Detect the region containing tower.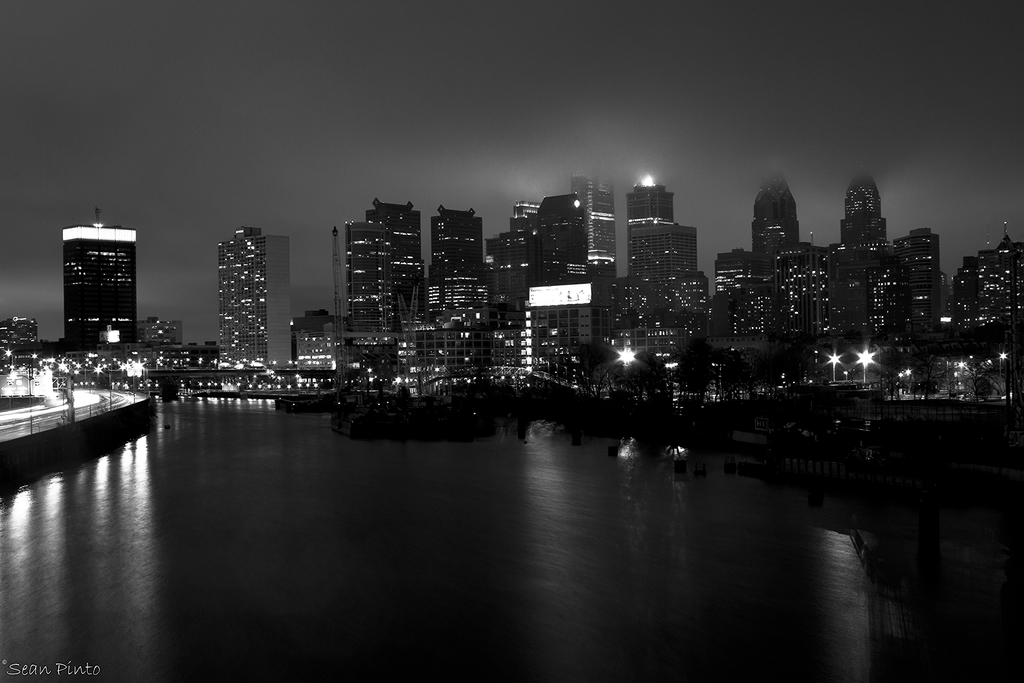
box=[524, 190, 593, 286].
